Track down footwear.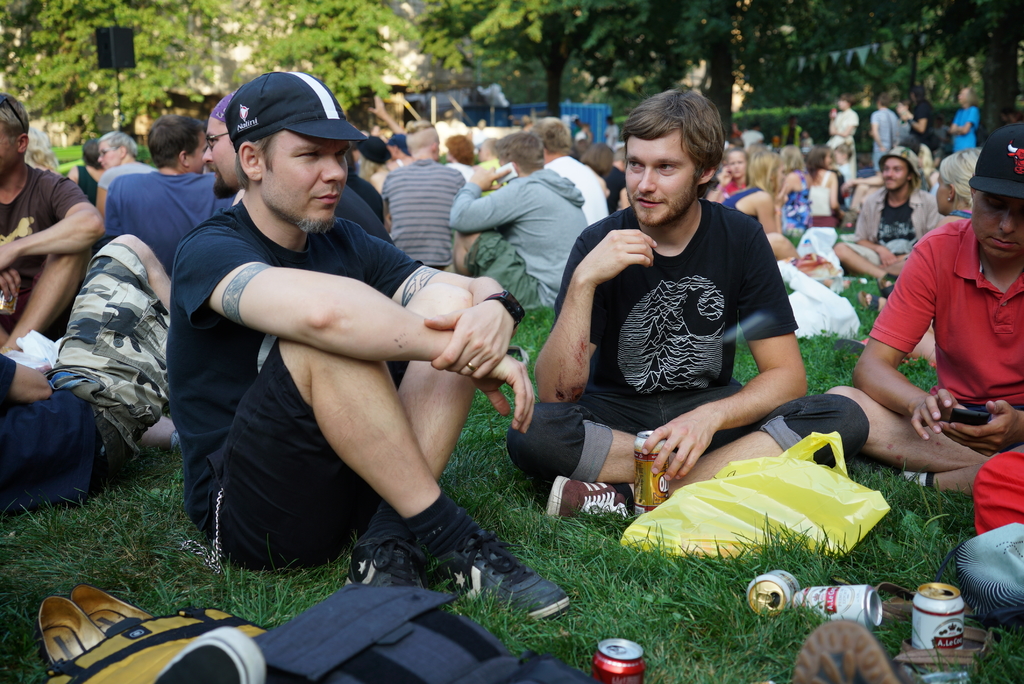
Tracked to (792, 612, 936, 683).
